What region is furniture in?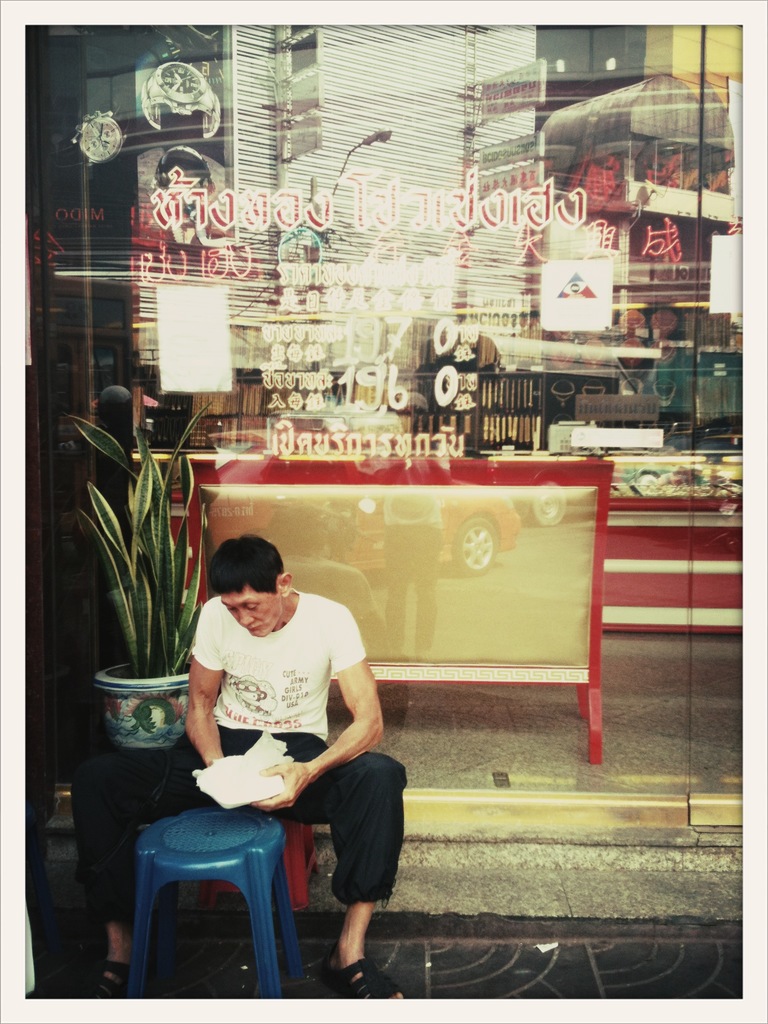
<bbox>127, 806, 305, 1004</bbox>.
